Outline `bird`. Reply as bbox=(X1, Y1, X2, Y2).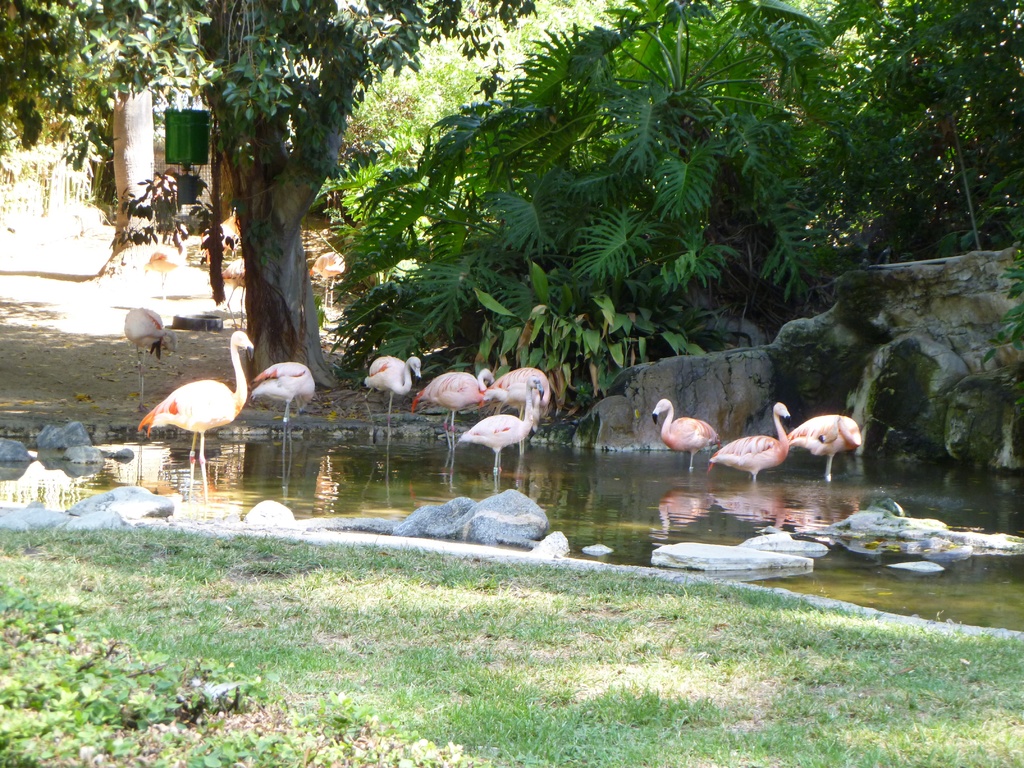
bbox=(650, 397, 723, 472).
